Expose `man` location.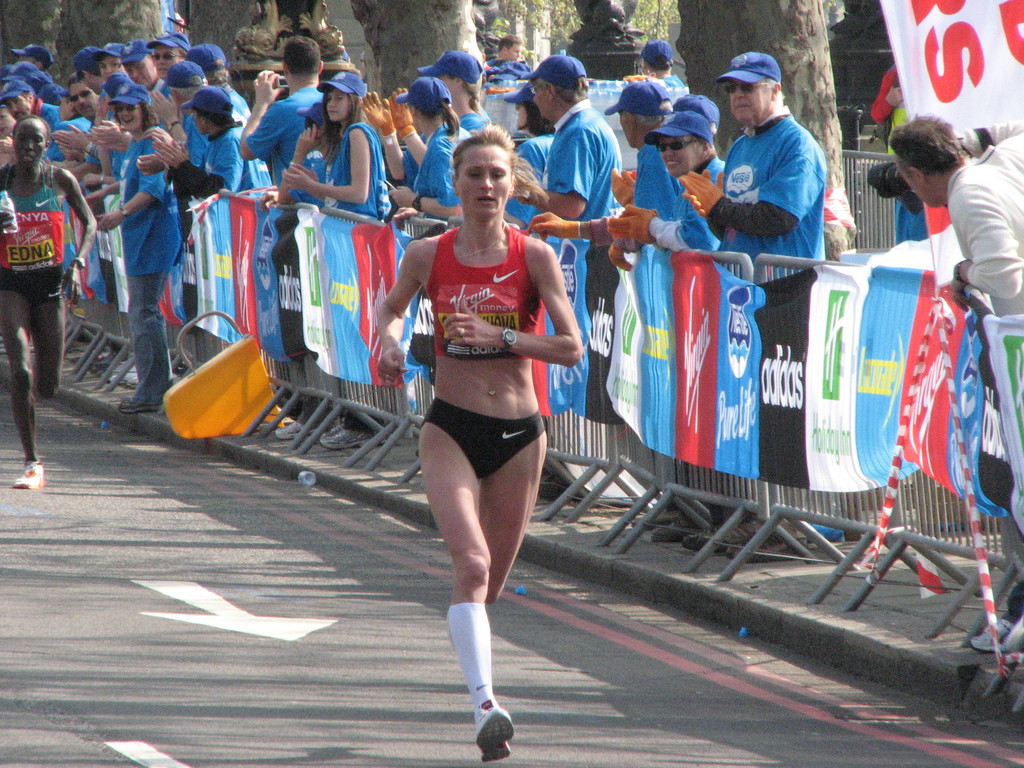
Exposed at 236,39,339,404.
